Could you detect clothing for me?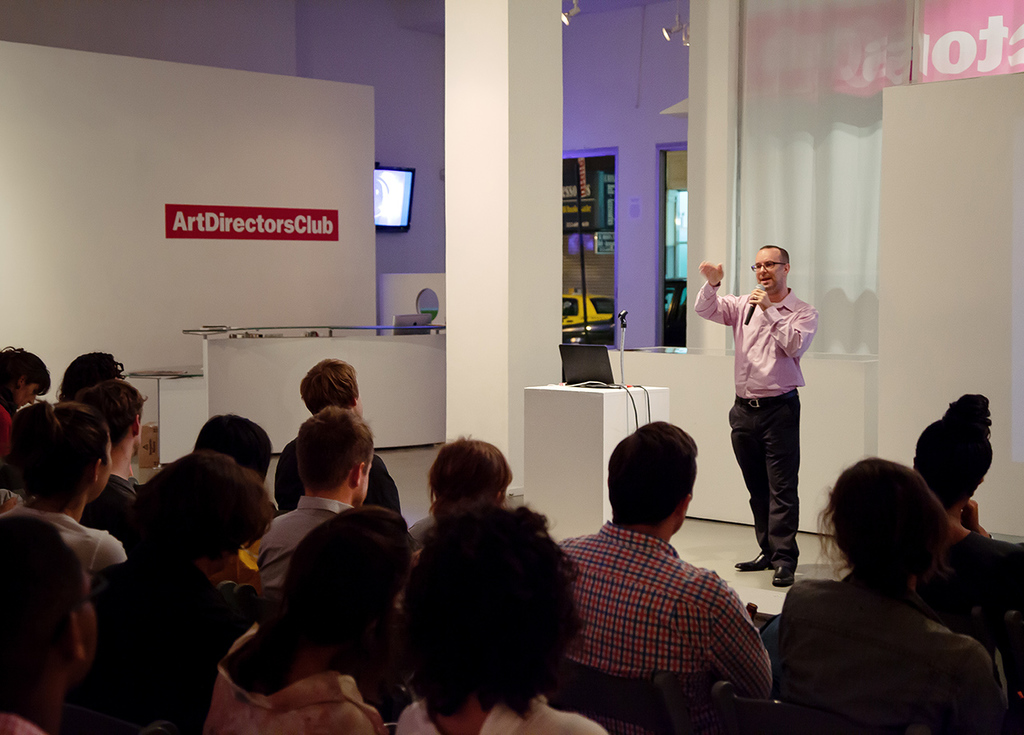
Detection result: box(255, 496, 354, 591).
